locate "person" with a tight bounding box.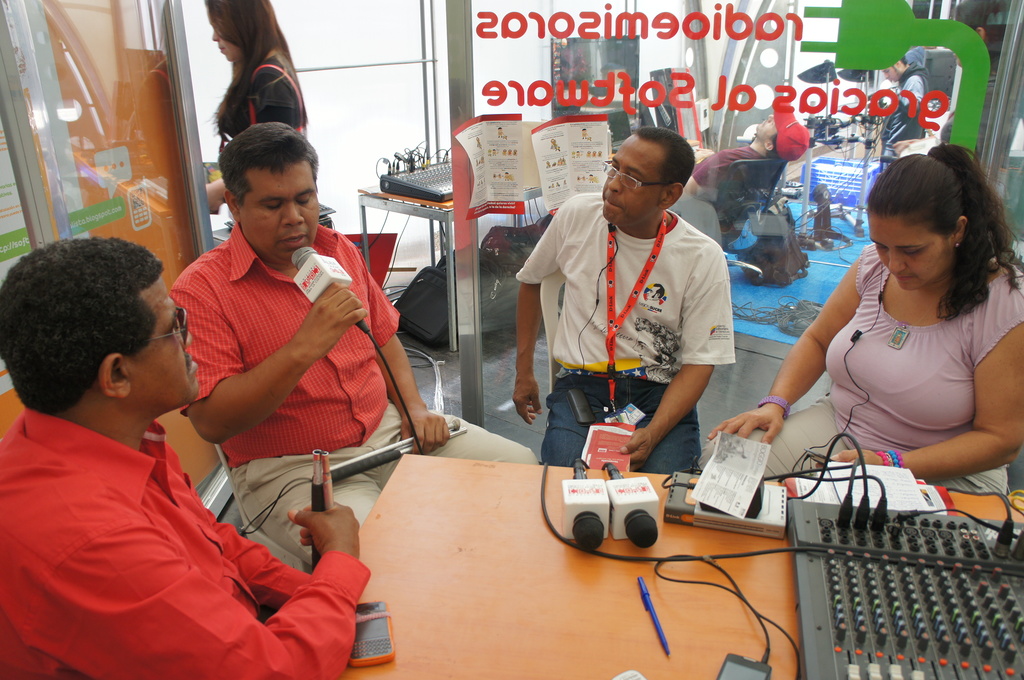
rect(0, 235, 374, 679).
